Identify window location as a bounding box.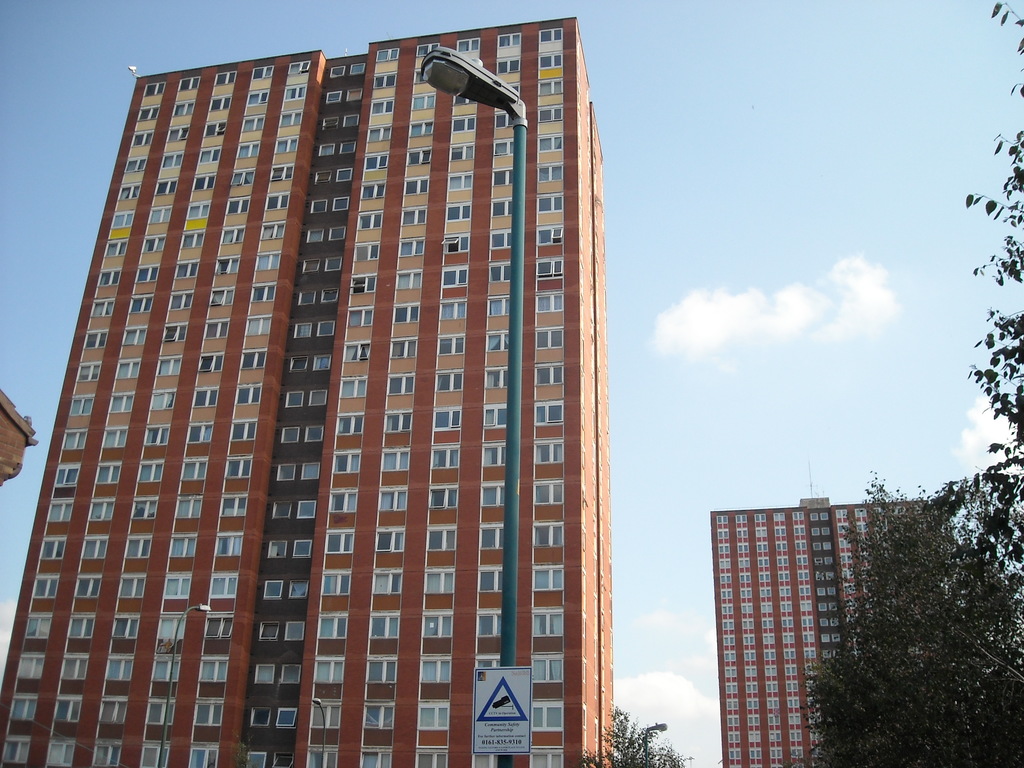
{"x1": 191, "y1": 387, "x2": 218, "y2": 409}.
